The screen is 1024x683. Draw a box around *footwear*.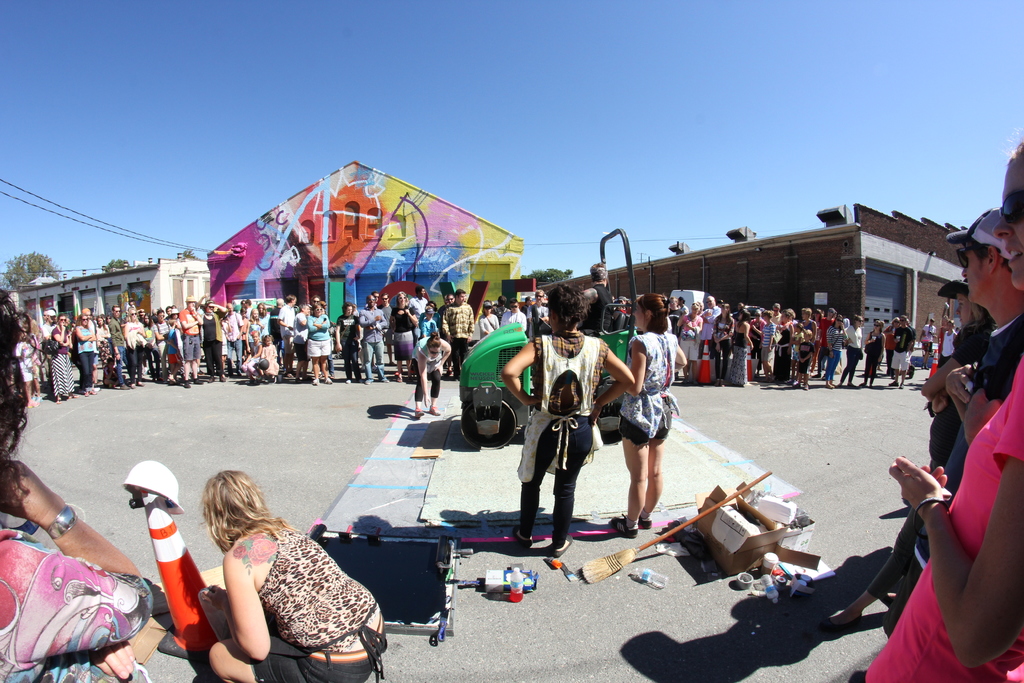
select_region(366, 378, 372, 386).
